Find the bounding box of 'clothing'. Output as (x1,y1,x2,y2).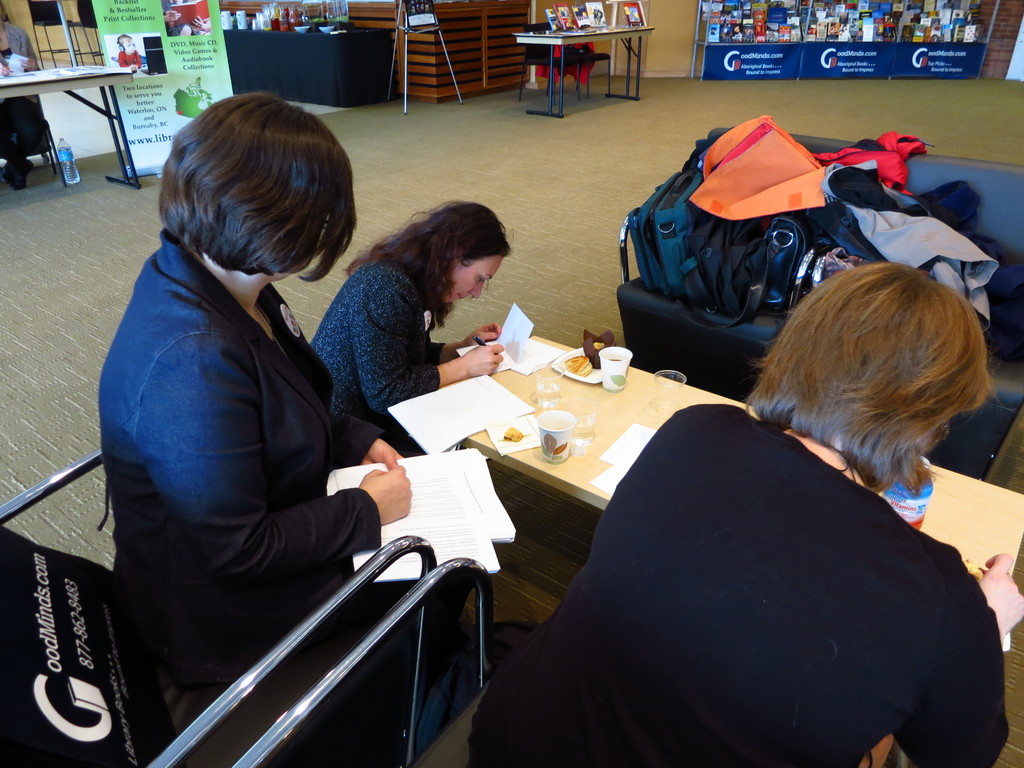
(479,374,1011,767).
